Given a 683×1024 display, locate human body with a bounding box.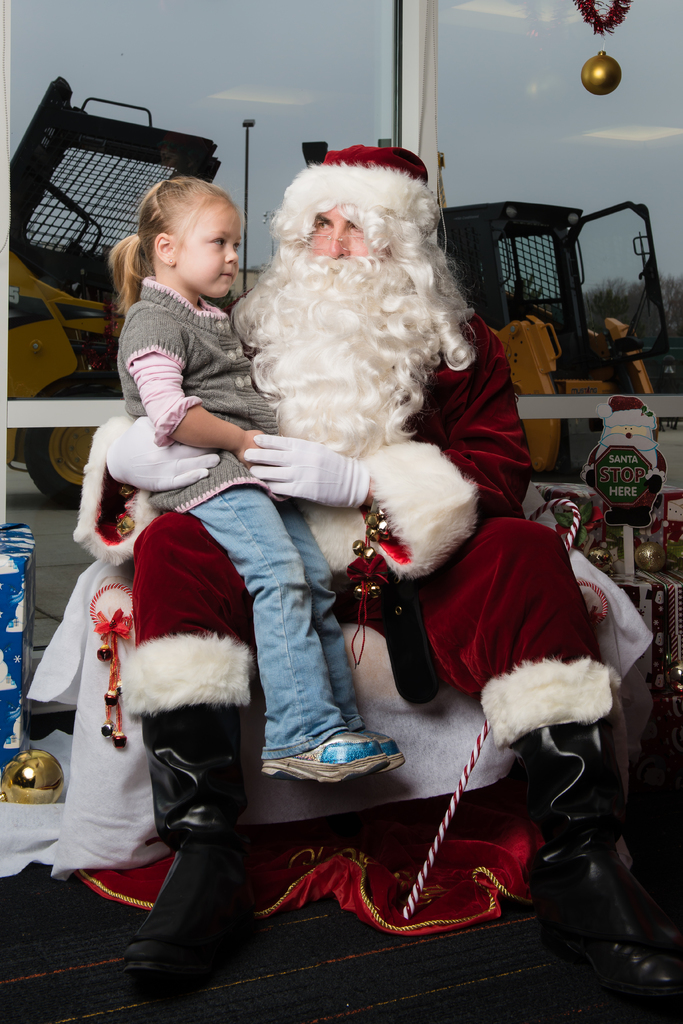
Located: x1=111, y1=266, x2=399, y2=786.
